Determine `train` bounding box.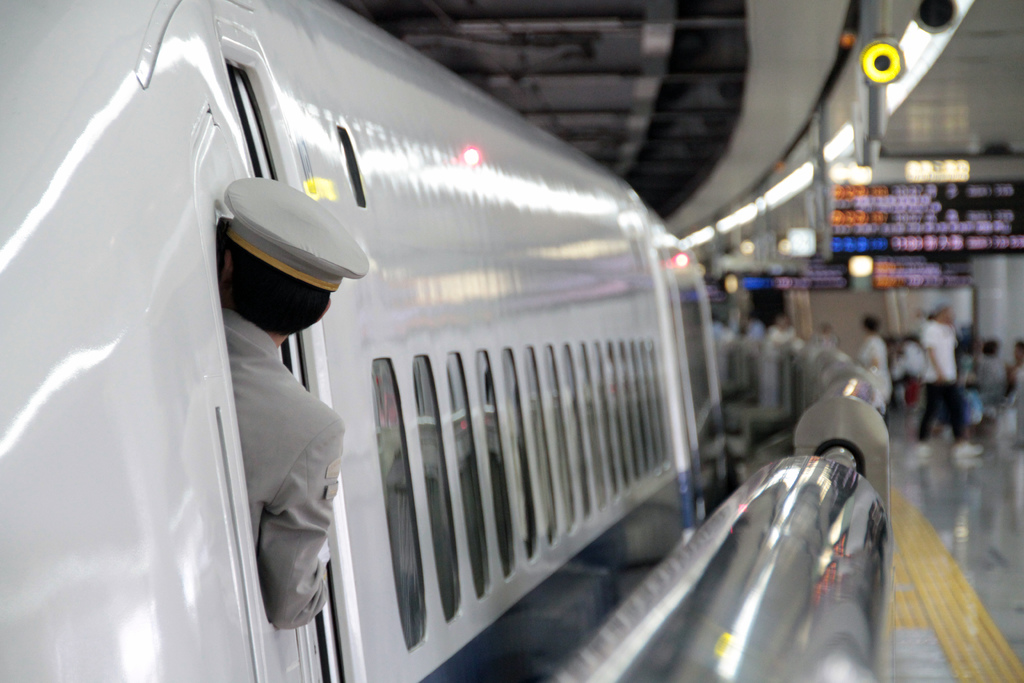
Determined: left=0, top=0, right=719, bottom=682.
